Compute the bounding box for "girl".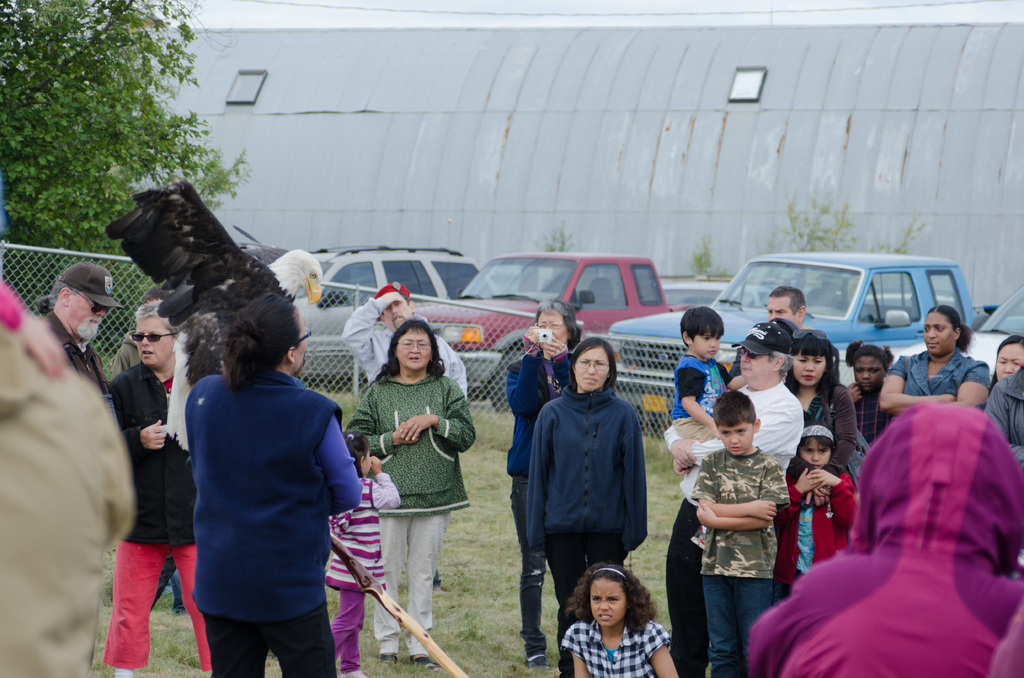
bbox=[559, 564, 676, 677].
